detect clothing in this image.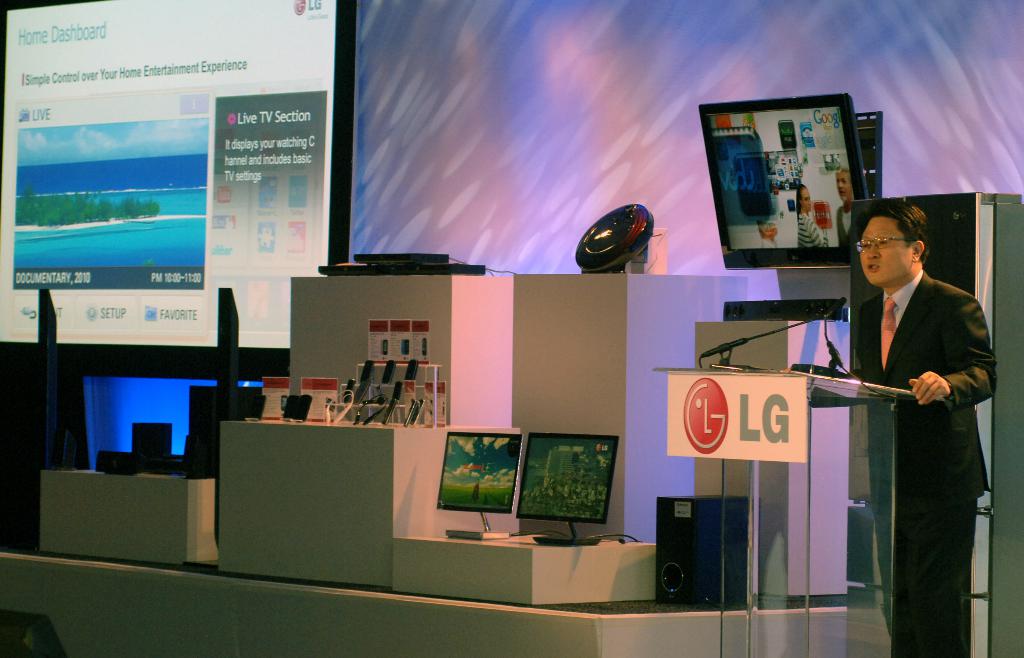
Detection: <box>841,218,996,636</box>.
